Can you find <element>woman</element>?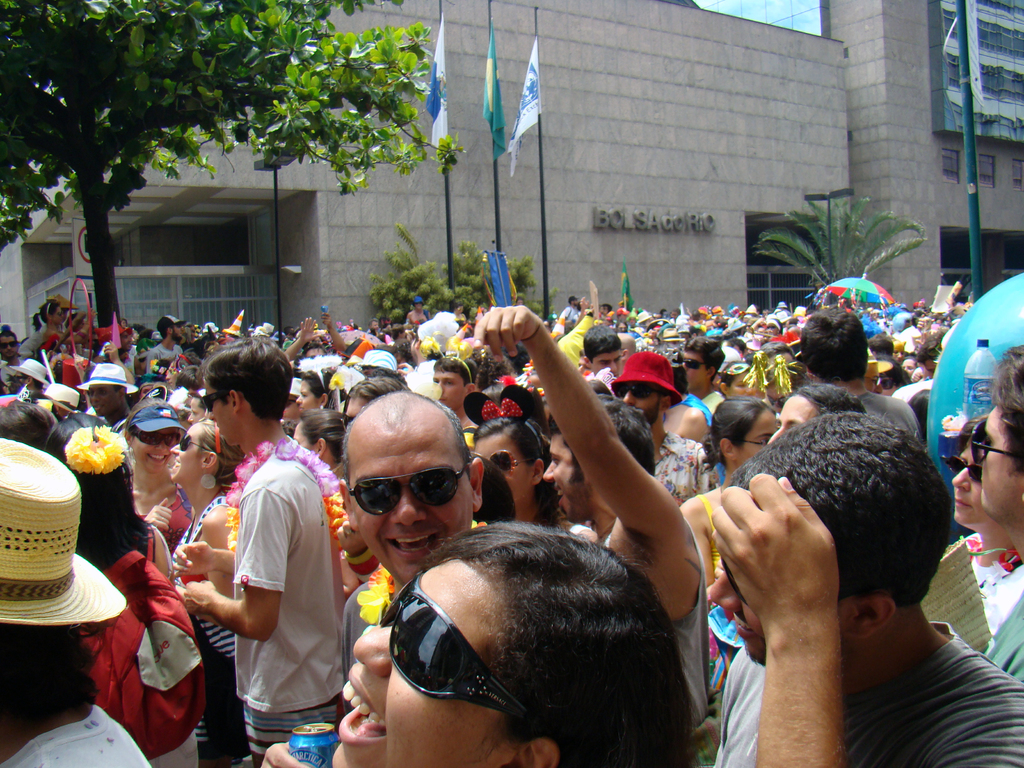
Yes, bounding box: detection(684, 400, 783, 721).
